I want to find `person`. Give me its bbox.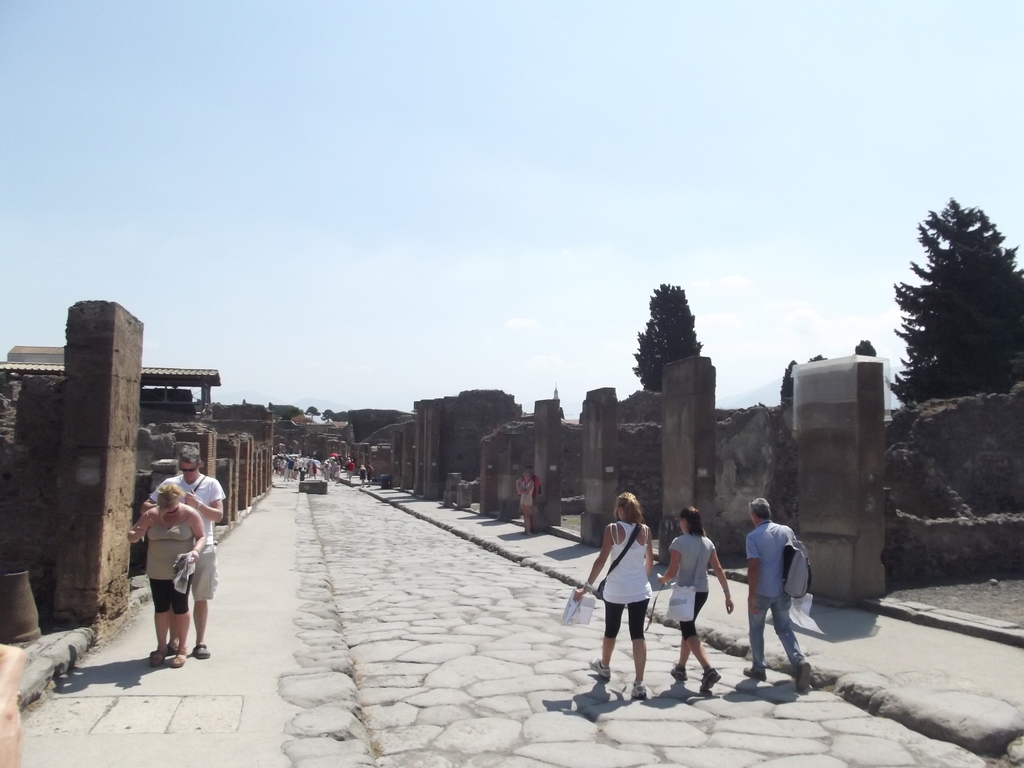
662,505,730,685.
